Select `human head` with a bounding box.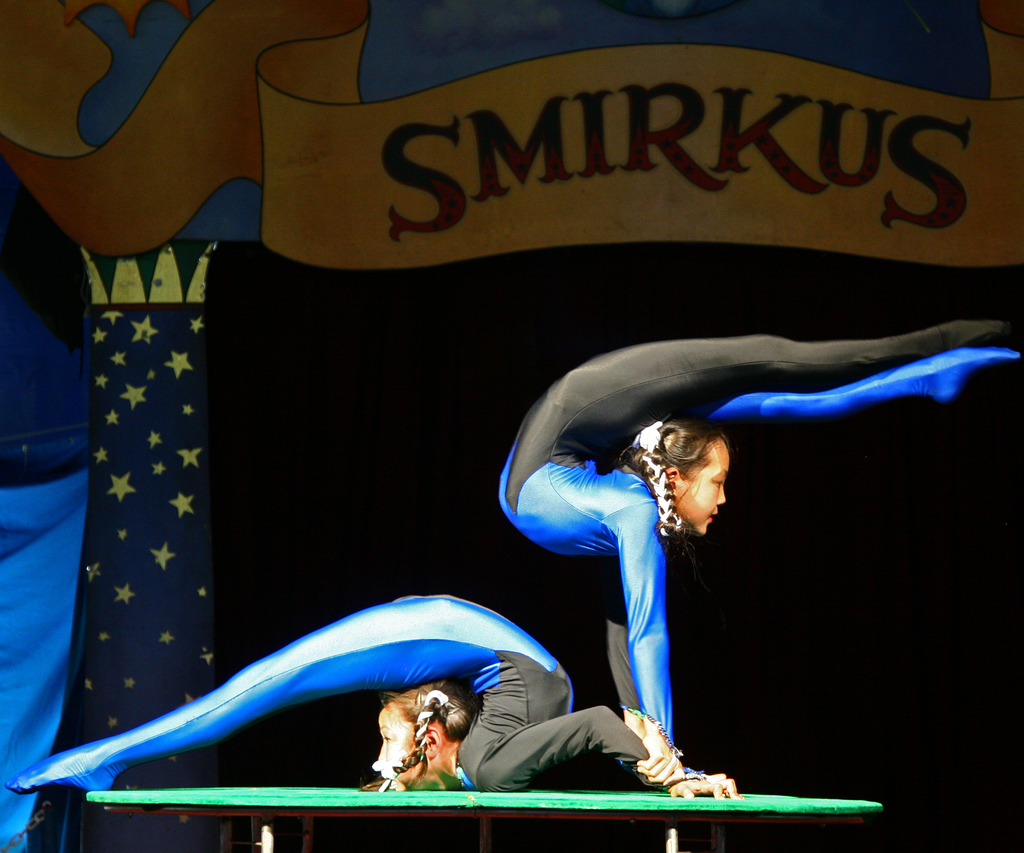
bbox=(653, 423, 745, 540).
